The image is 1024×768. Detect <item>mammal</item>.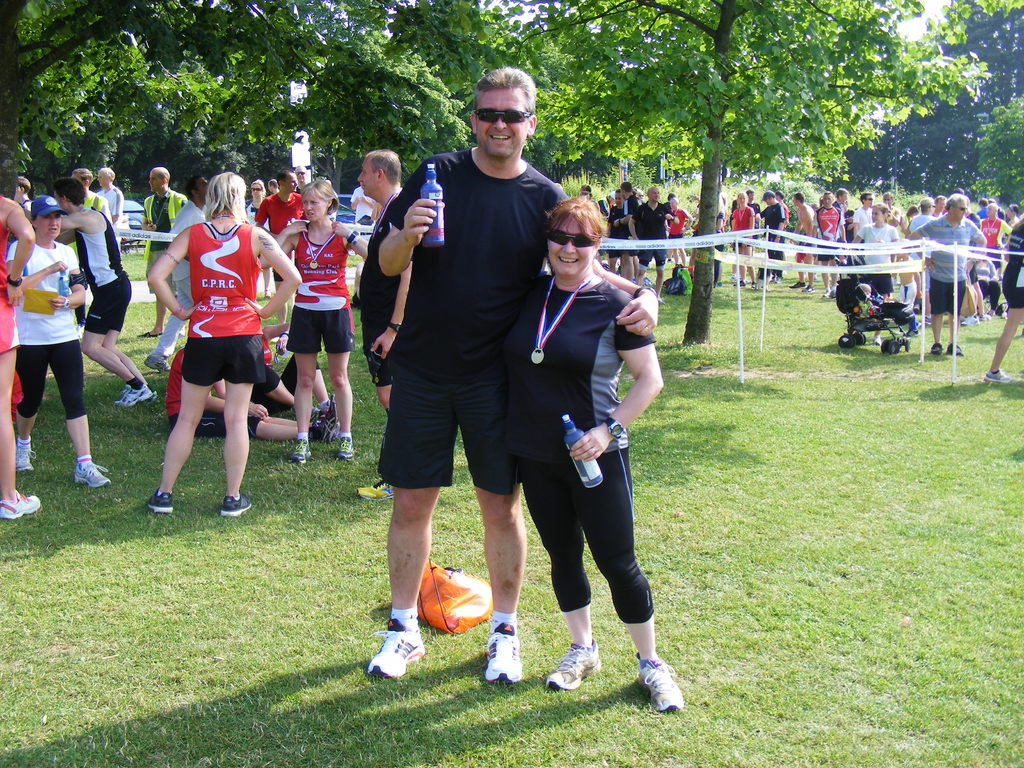
Detection: {"left": 907, "top": 193, "right": 990, "bottom": 352}.
